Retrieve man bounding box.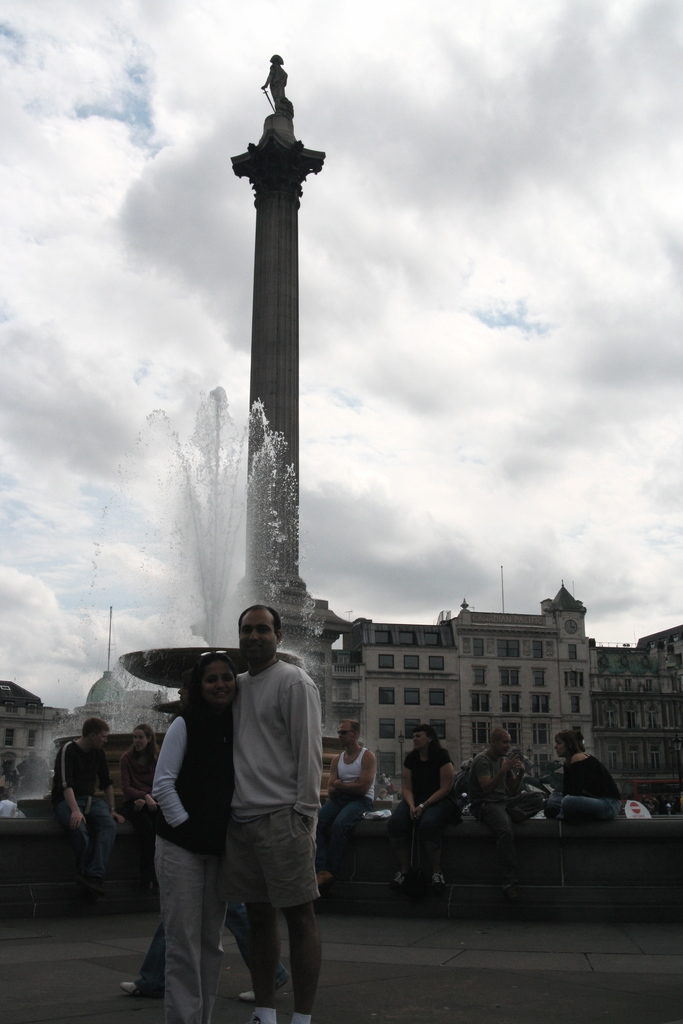
Bounding box: <box>460,726,546,911</box>.
